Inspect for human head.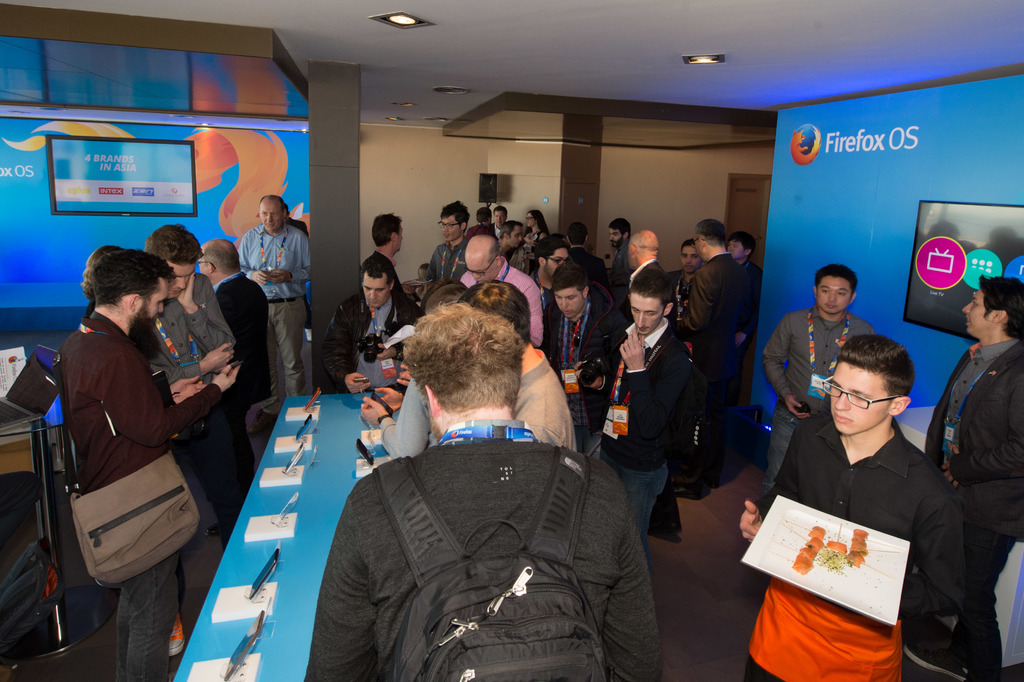
Inspection: x1=473 y1=206 x2=493 y2=226.
